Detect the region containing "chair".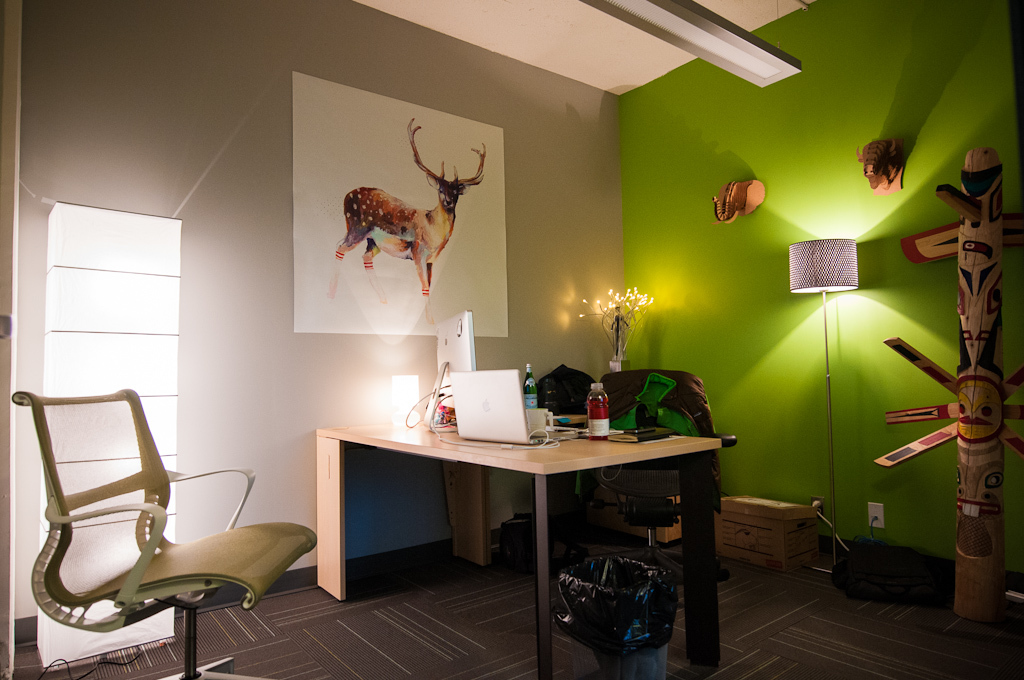
x1=21 y1=386 x2=299 y2=662.
